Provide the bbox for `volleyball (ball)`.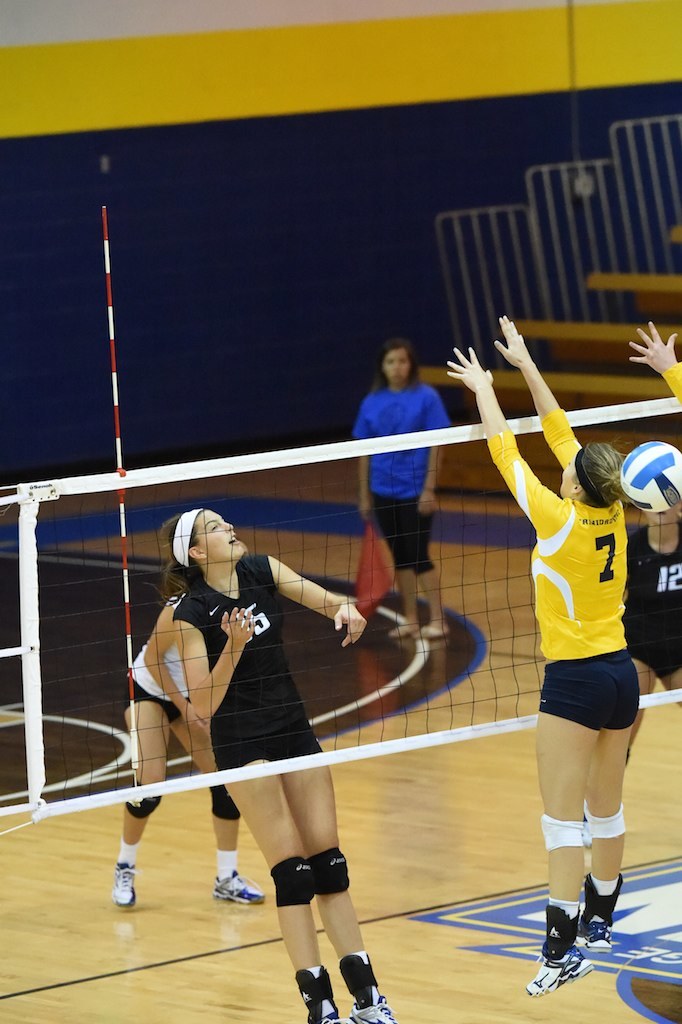
617, 440, 681, 513.
